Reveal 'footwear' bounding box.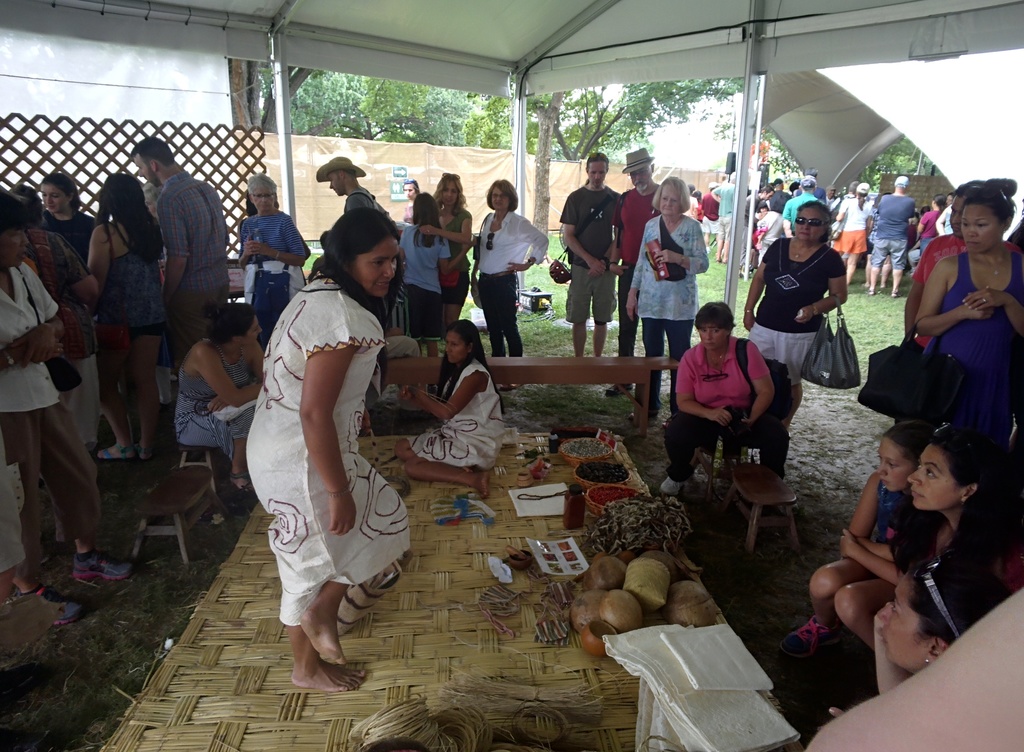
Revealed: (861, 276, 868, 291).
